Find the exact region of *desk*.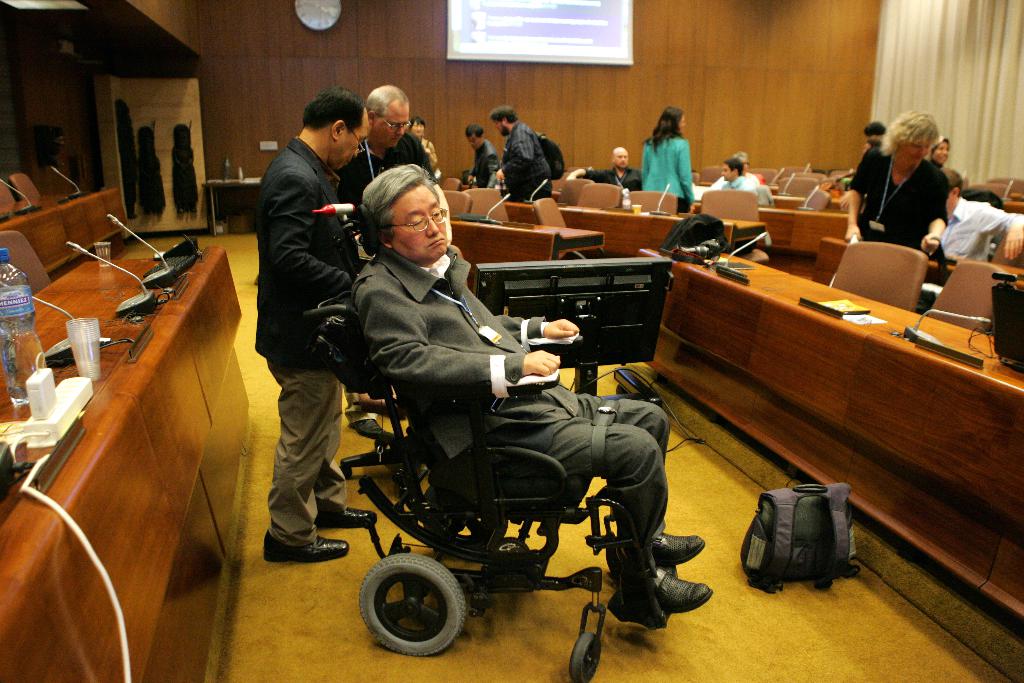
Exact region: [645,247,1023,618].
